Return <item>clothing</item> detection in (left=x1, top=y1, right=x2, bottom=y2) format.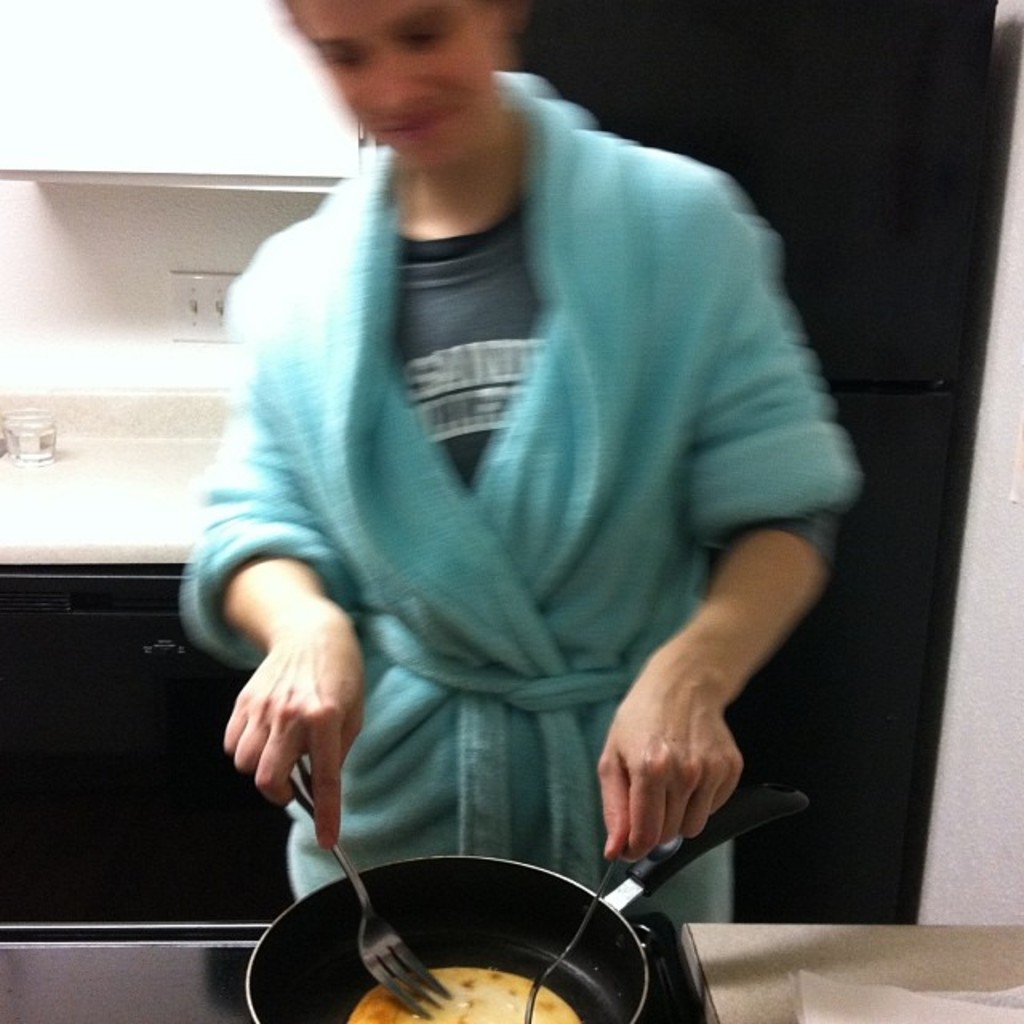
(left=200, top=59, right=840, bottom=933).
